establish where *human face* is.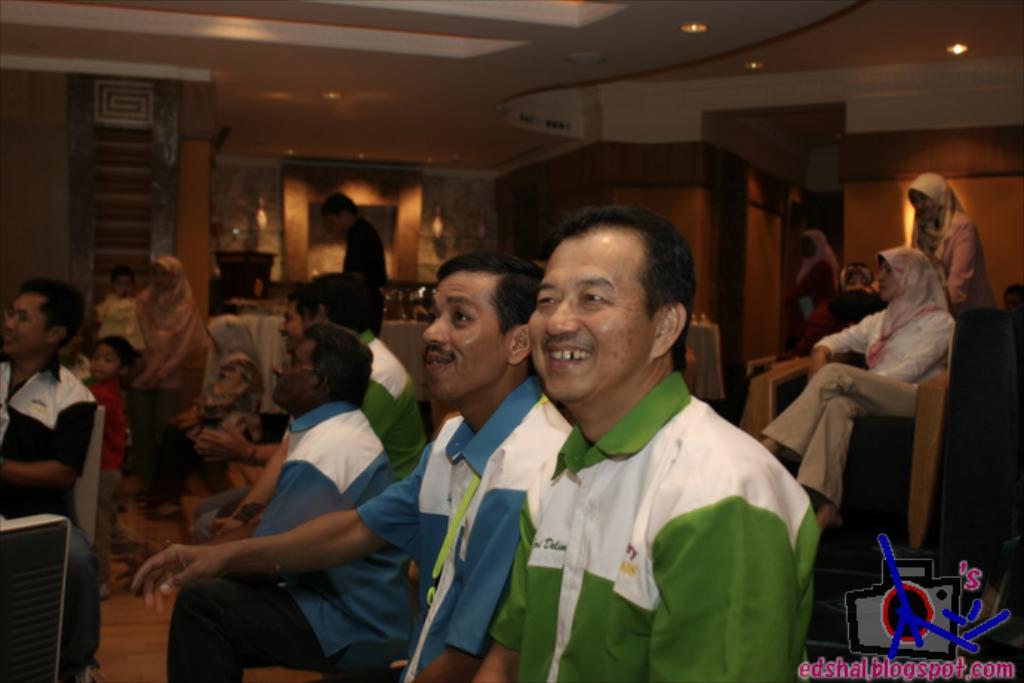
Established at [left=95, top=341, right=114, bottom=378].
